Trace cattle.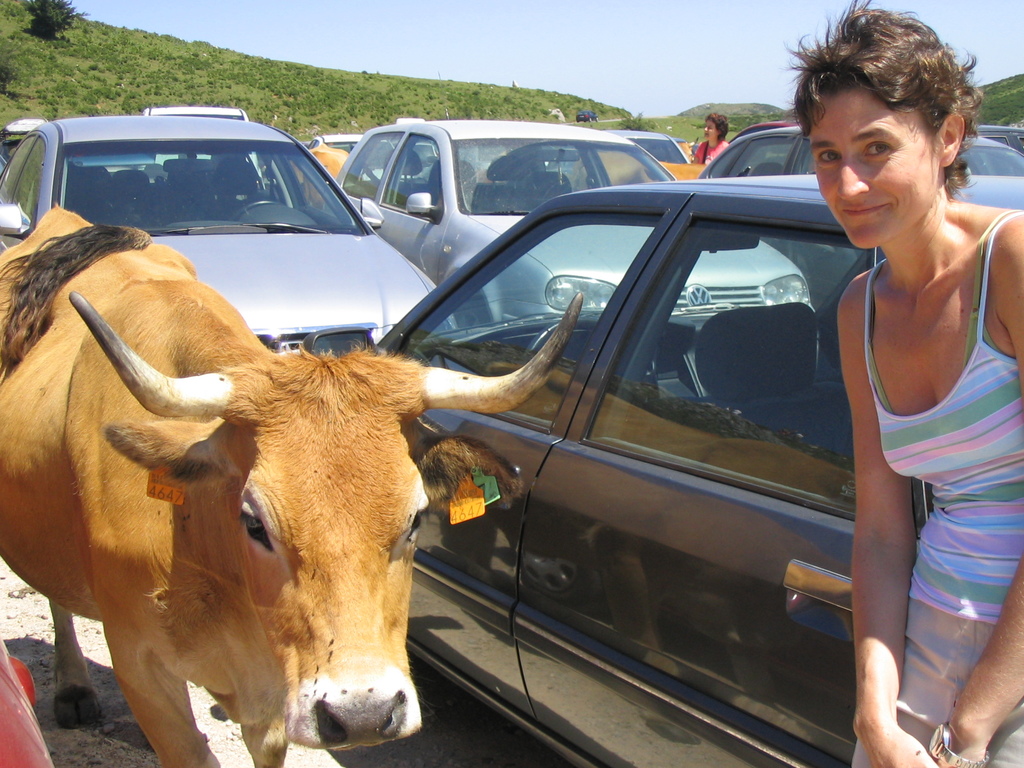
Traced to rect(0, 196, 575, 767).
